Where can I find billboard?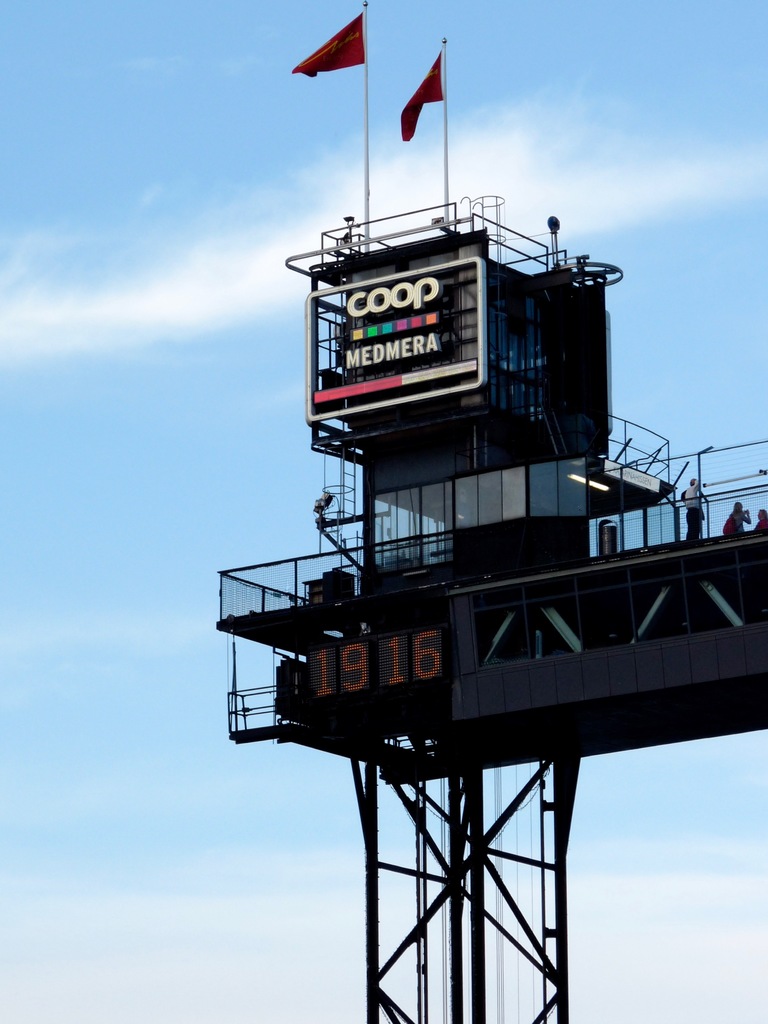
You can find it at left=334, top=271, right=445, bottom=373.
